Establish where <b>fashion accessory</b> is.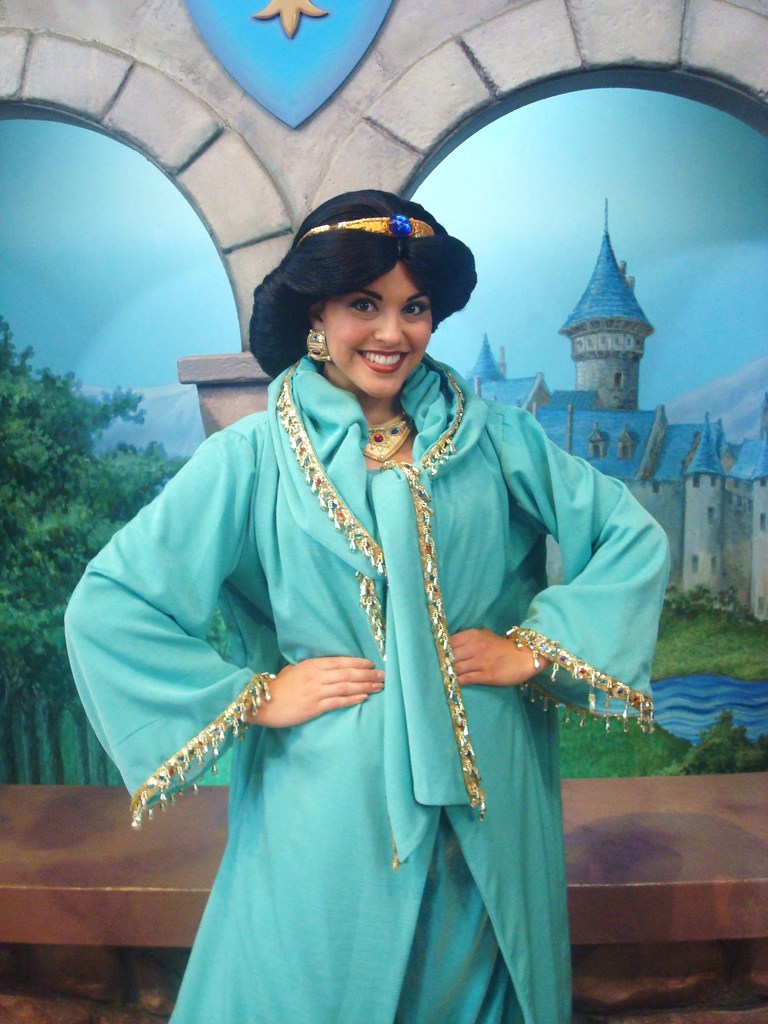
Established at bbox(358, 411, 415, 467).
